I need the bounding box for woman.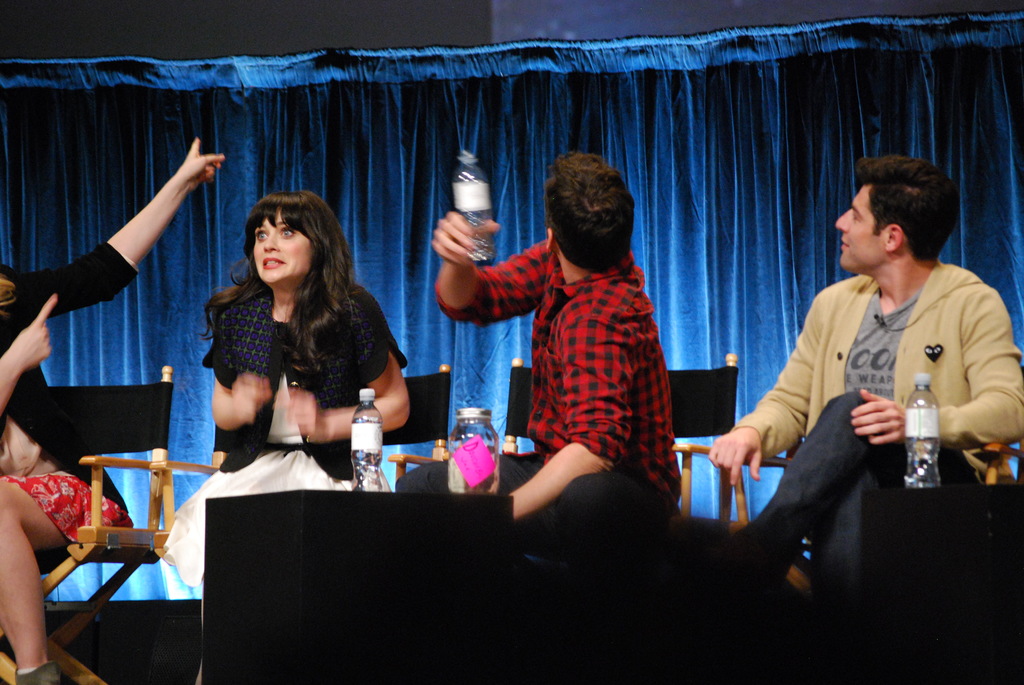
Here it is: BBox(196, 178, 392, 517).
